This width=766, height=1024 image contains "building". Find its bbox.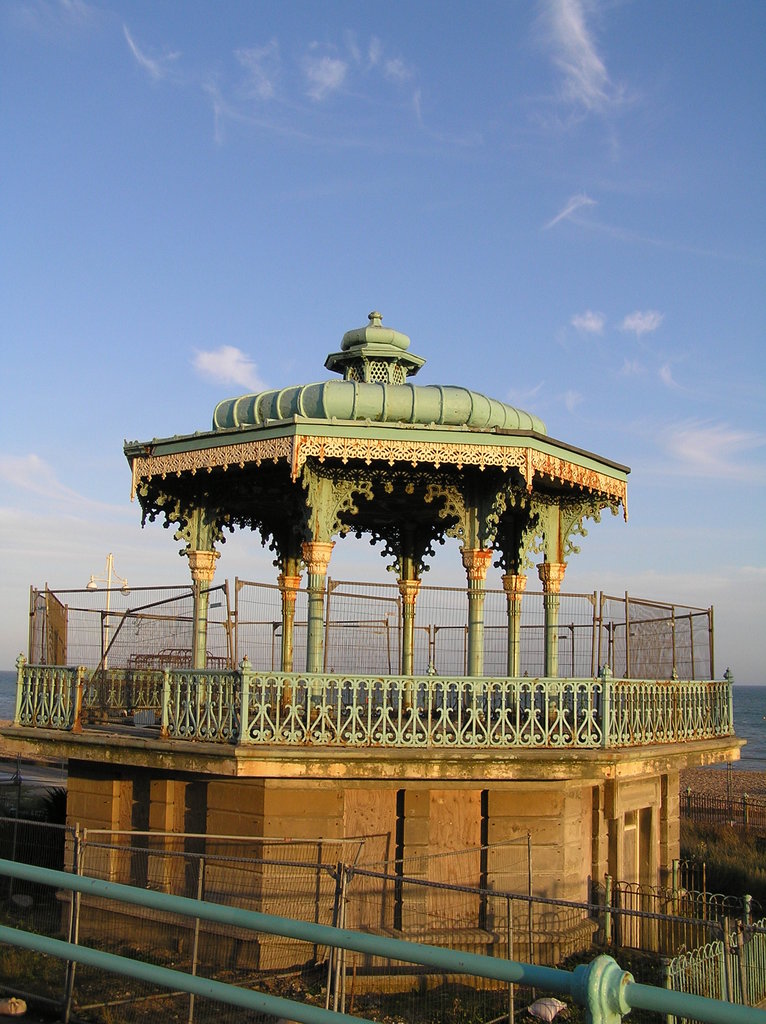
<box>0,314,746,991</box>.
